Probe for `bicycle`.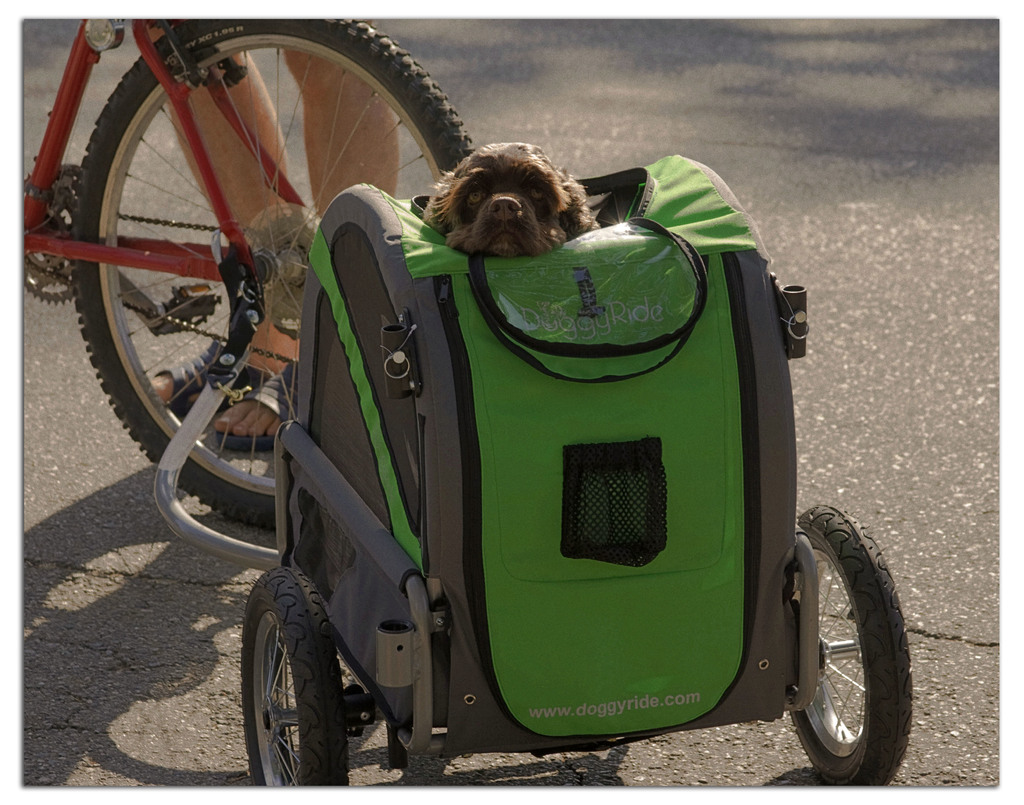
Probe result: <region>30, 0, 444, 526</region>.
